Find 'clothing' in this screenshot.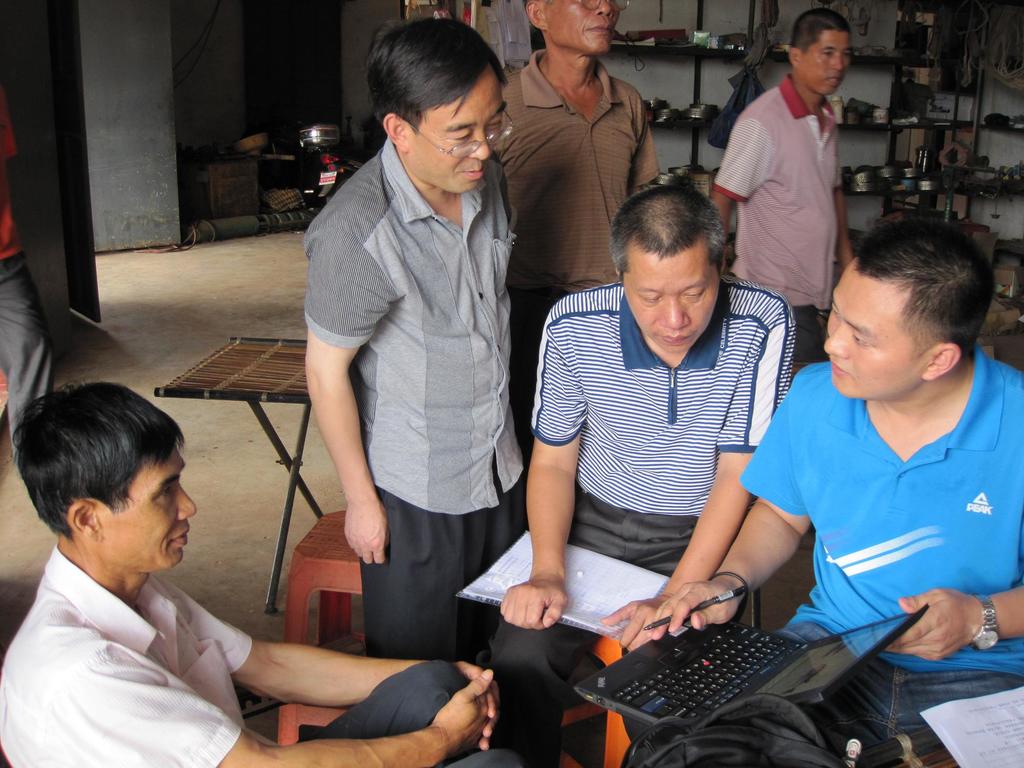
The bounding box for 'clothing' is (298,157,516,663).
